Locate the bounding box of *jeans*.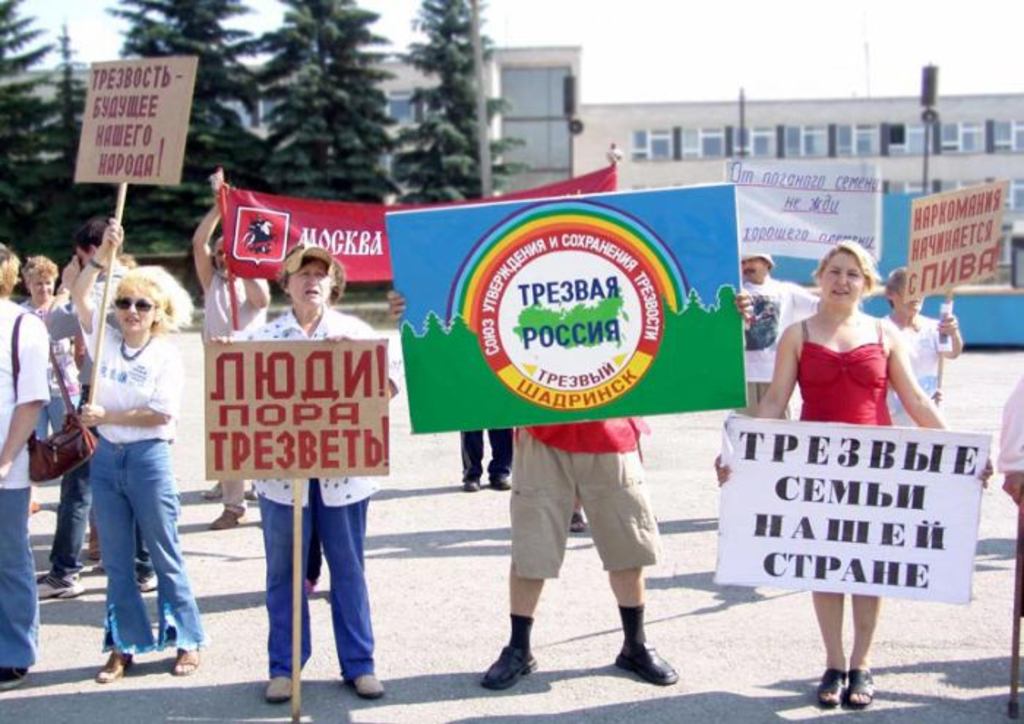
Bounding box: {"left": 92, "top": 439, "right": 206, "bottom": 660}.
